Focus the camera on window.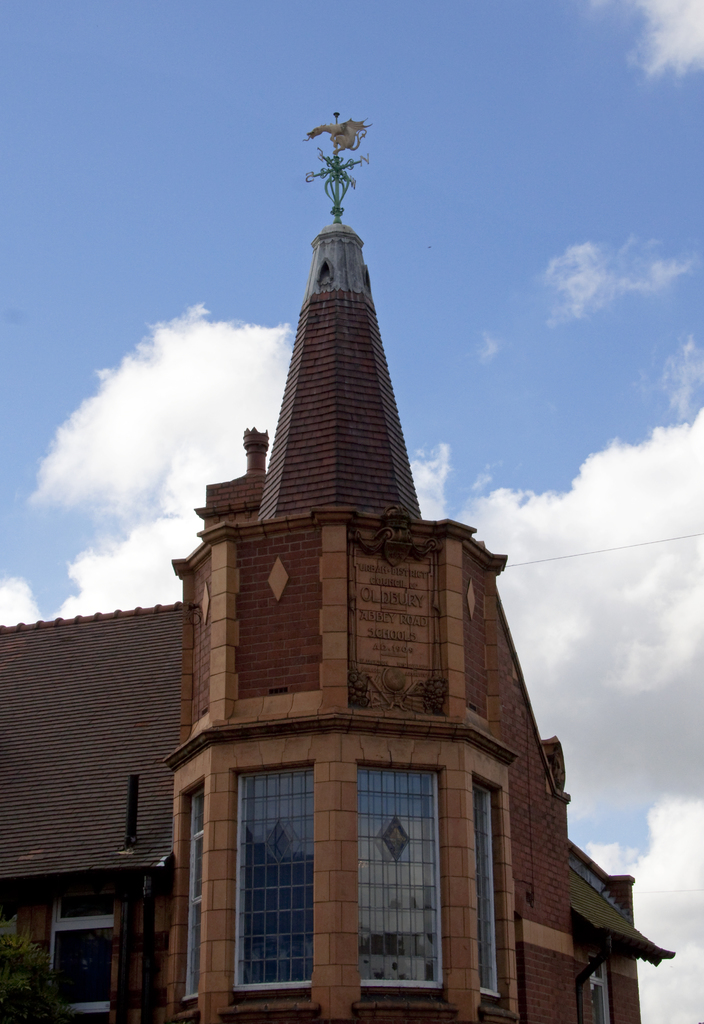
Focus region: (583,953,607,1023).
